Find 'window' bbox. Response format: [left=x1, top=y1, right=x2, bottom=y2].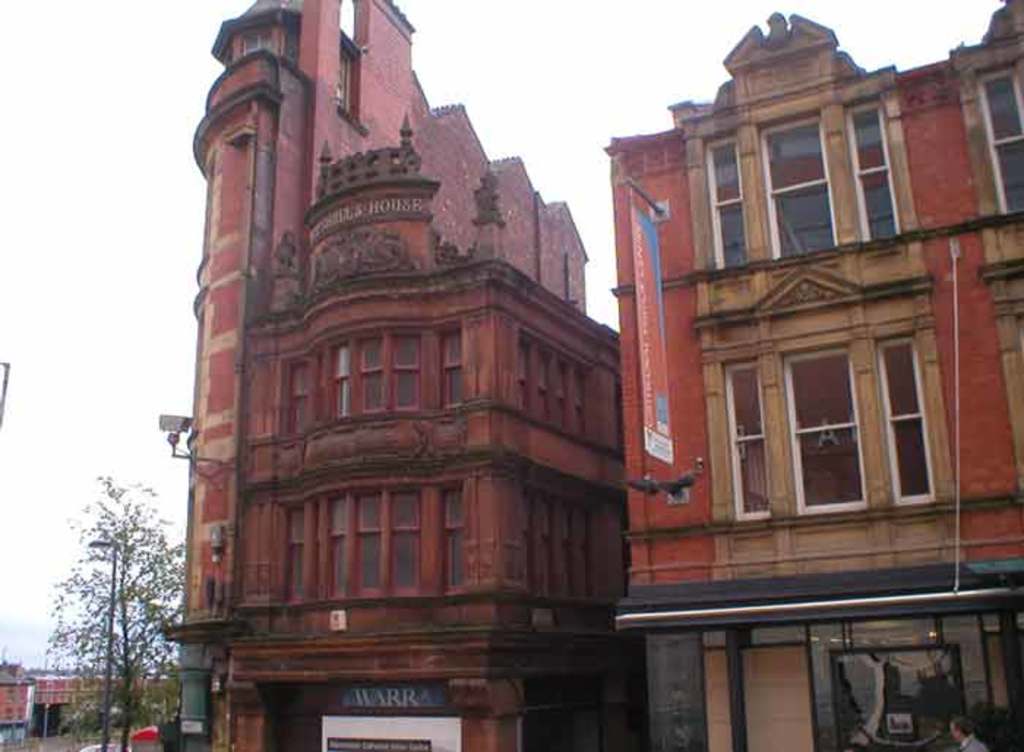
[left=439, top=481, right=470, bottom=591].
